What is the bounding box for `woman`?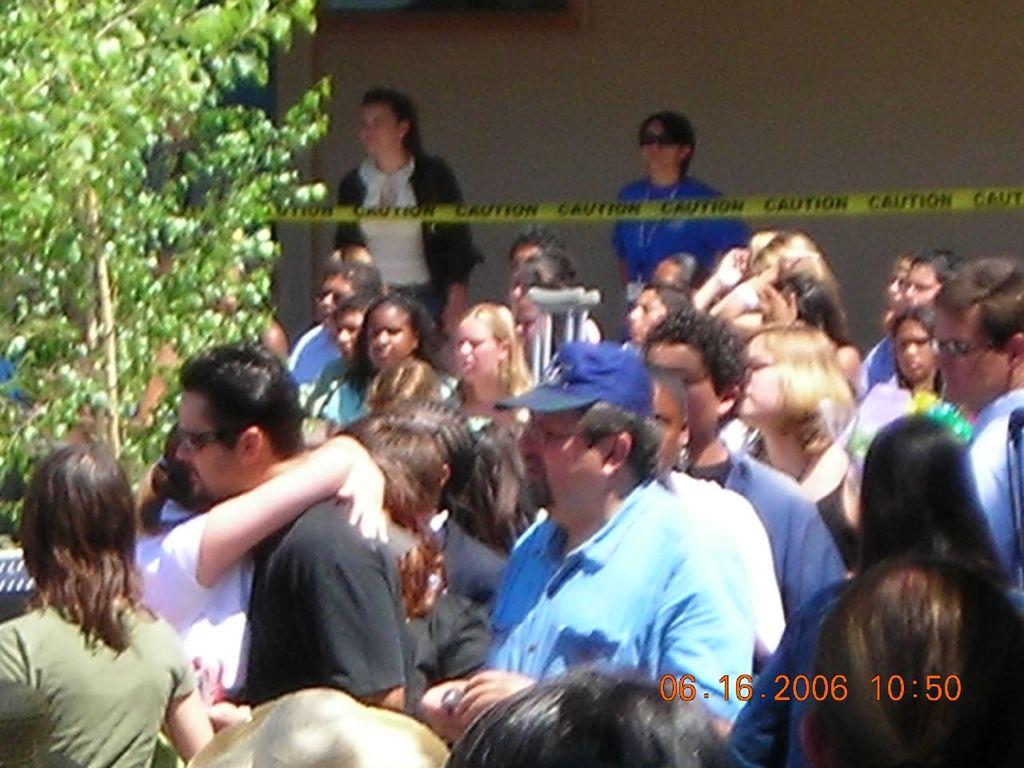
[x1=891, y1=306, x2=939, y2=398].
